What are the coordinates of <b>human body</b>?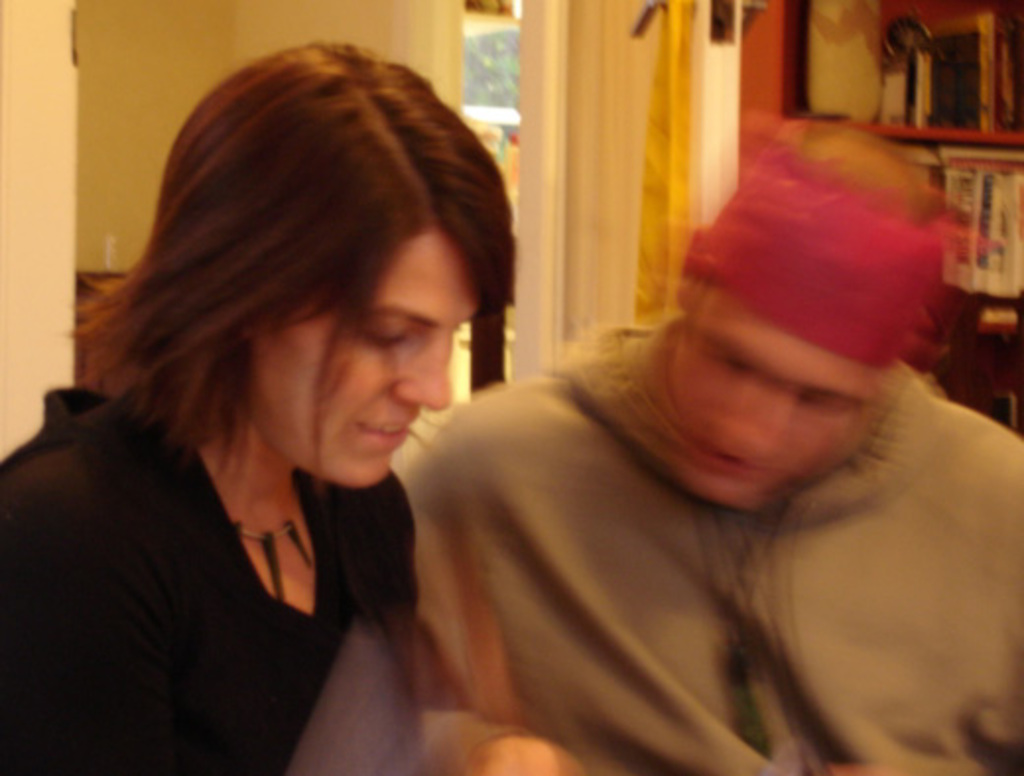
pyautogui.locateOnScreen(10, 100, 510, 760).
